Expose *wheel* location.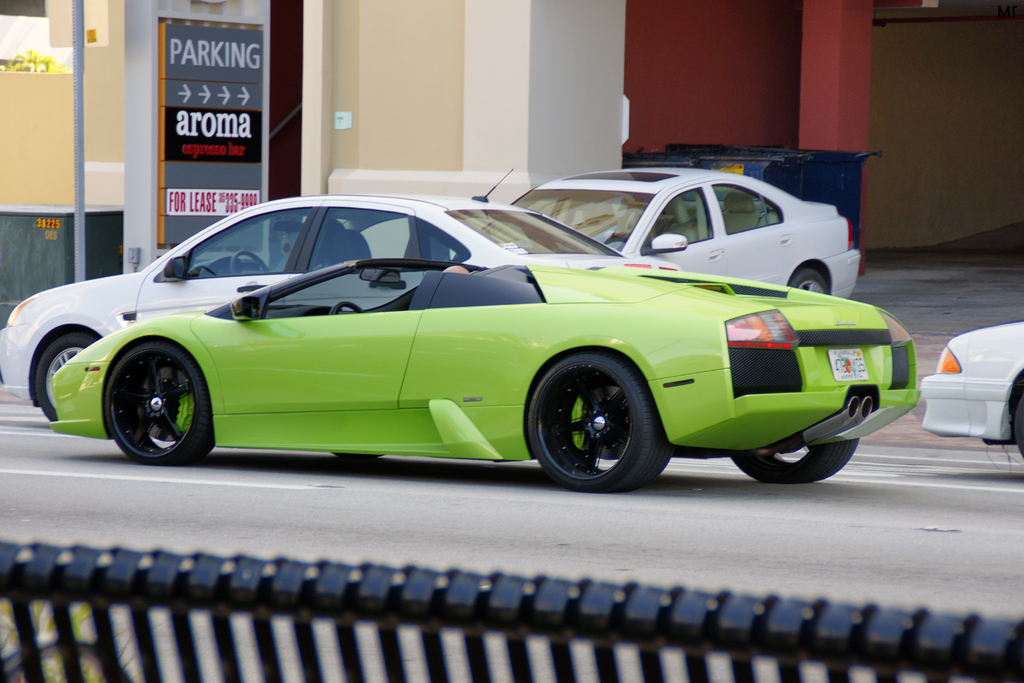
Exposed at detection(334, 304, 362, 316).
